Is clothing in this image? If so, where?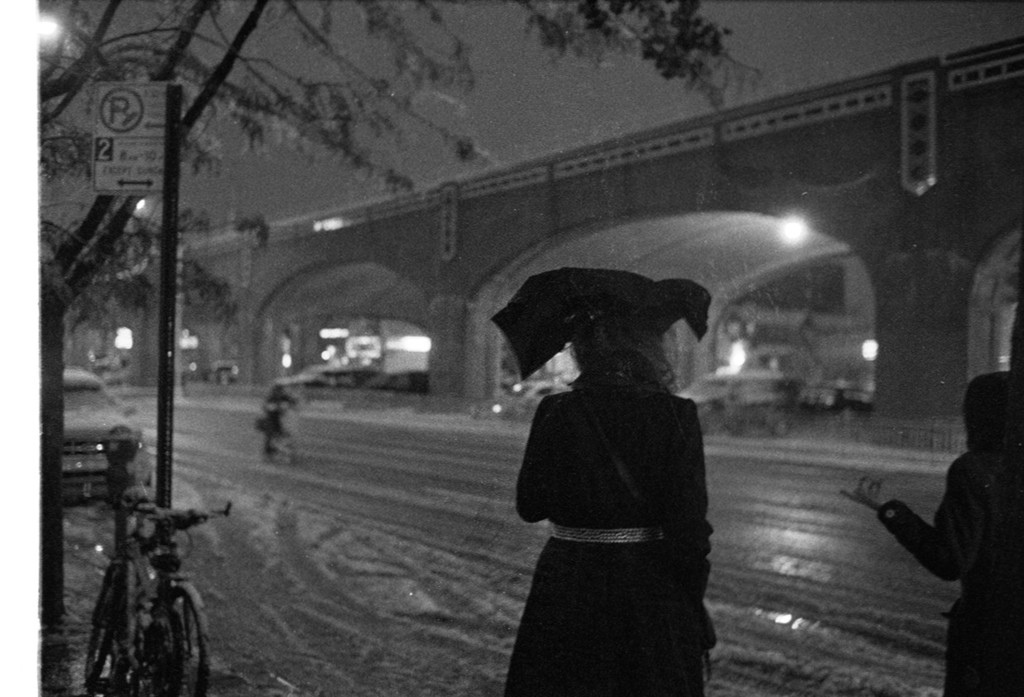
Yes, at box=[501, 318, 743, 680].
